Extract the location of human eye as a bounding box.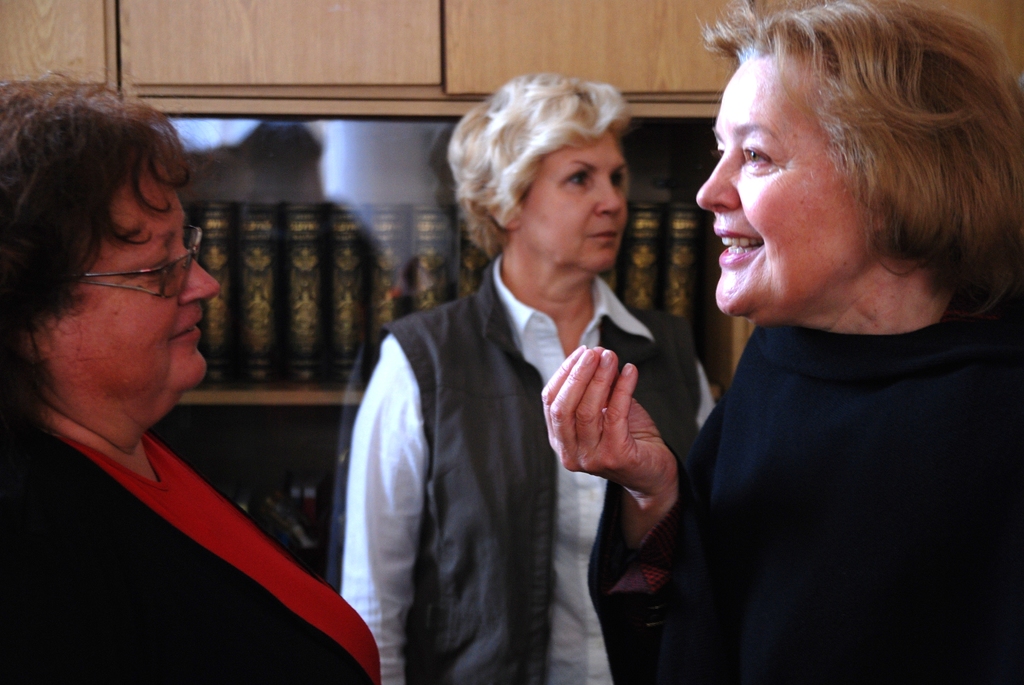
bbox(610, 171, 626, 193).
